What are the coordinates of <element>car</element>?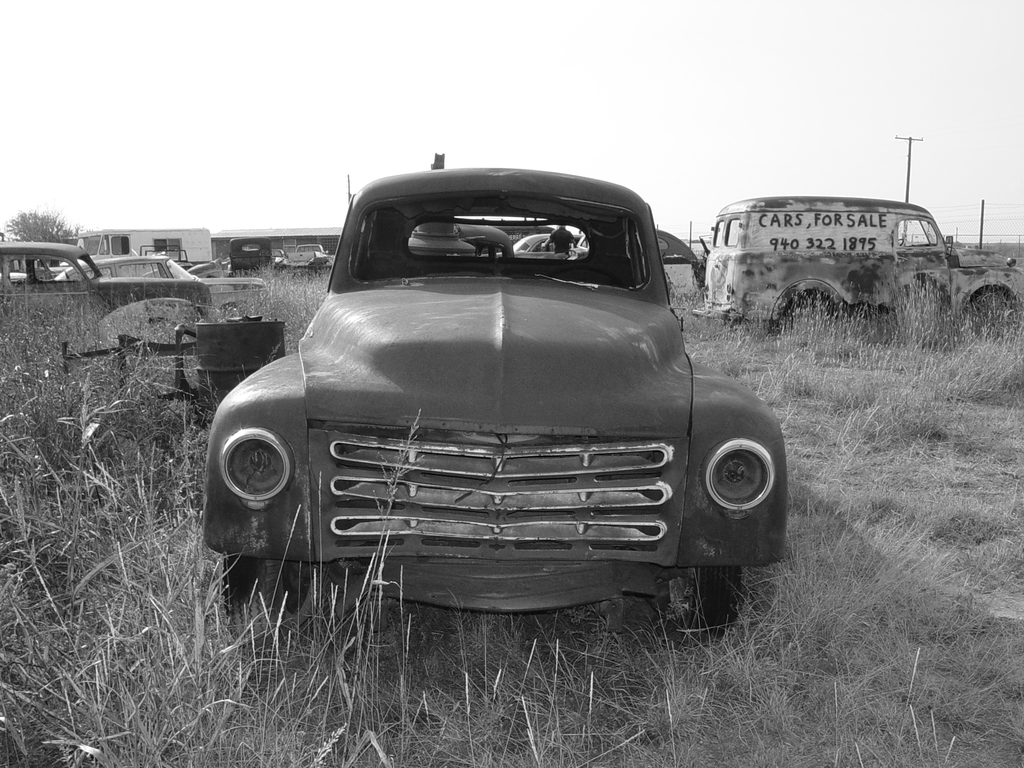
box(0, 243, 213, 313).
